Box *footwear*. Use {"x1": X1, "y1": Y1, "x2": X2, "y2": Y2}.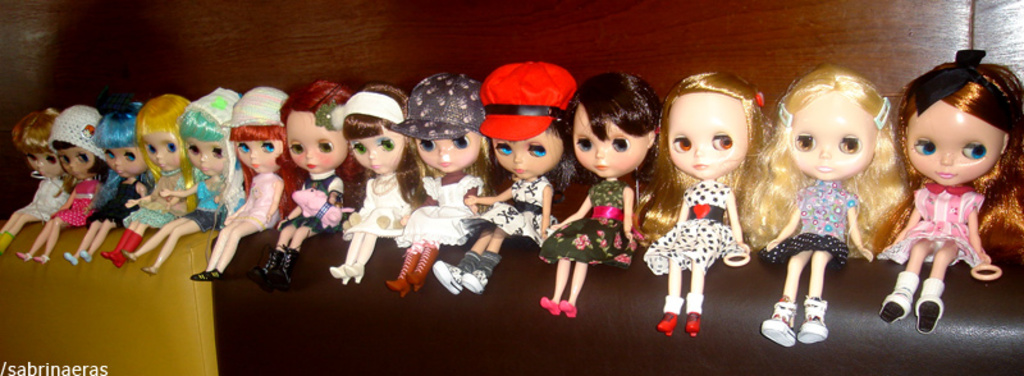
{"x1": 14, "y1": 251, "x2": 29, "y2": 263}.
